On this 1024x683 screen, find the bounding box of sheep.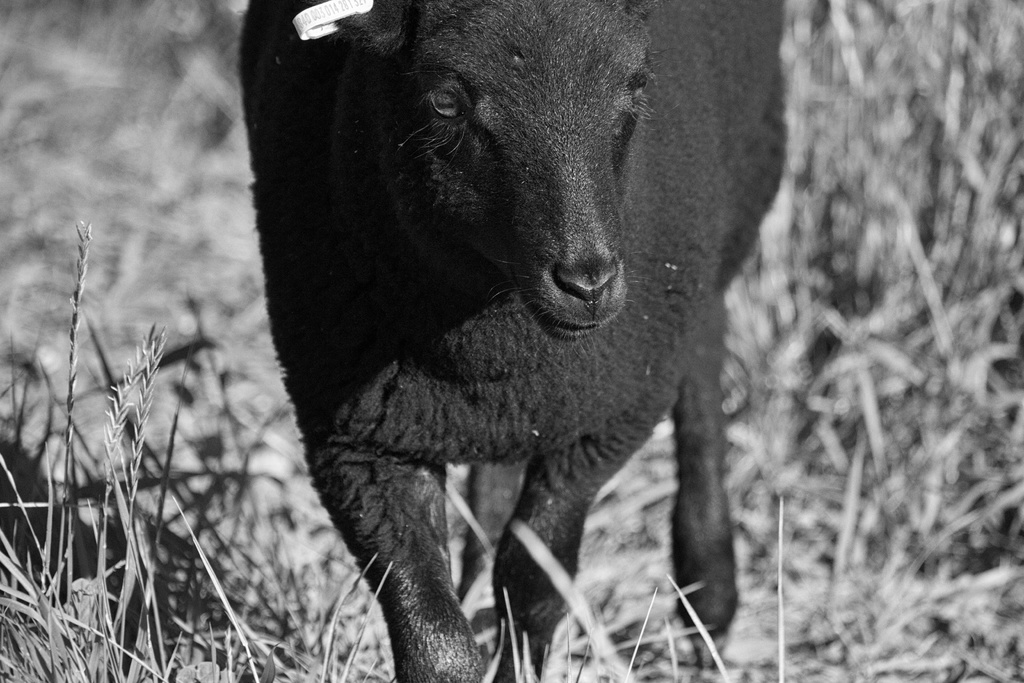
Bounding box: box=[205, 0, 781, 682].
